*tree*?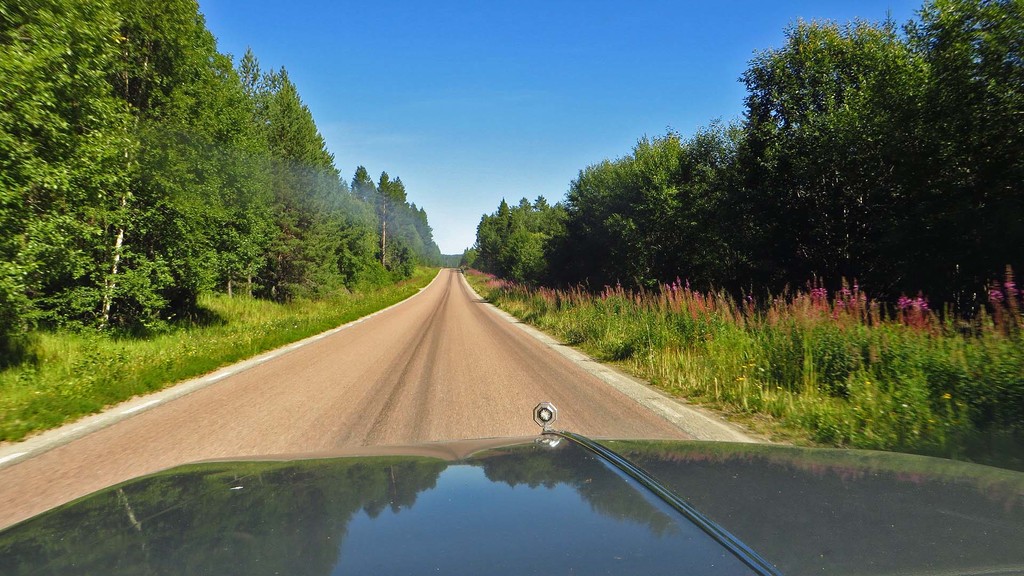
BBox(509, 196, 540, 264)
